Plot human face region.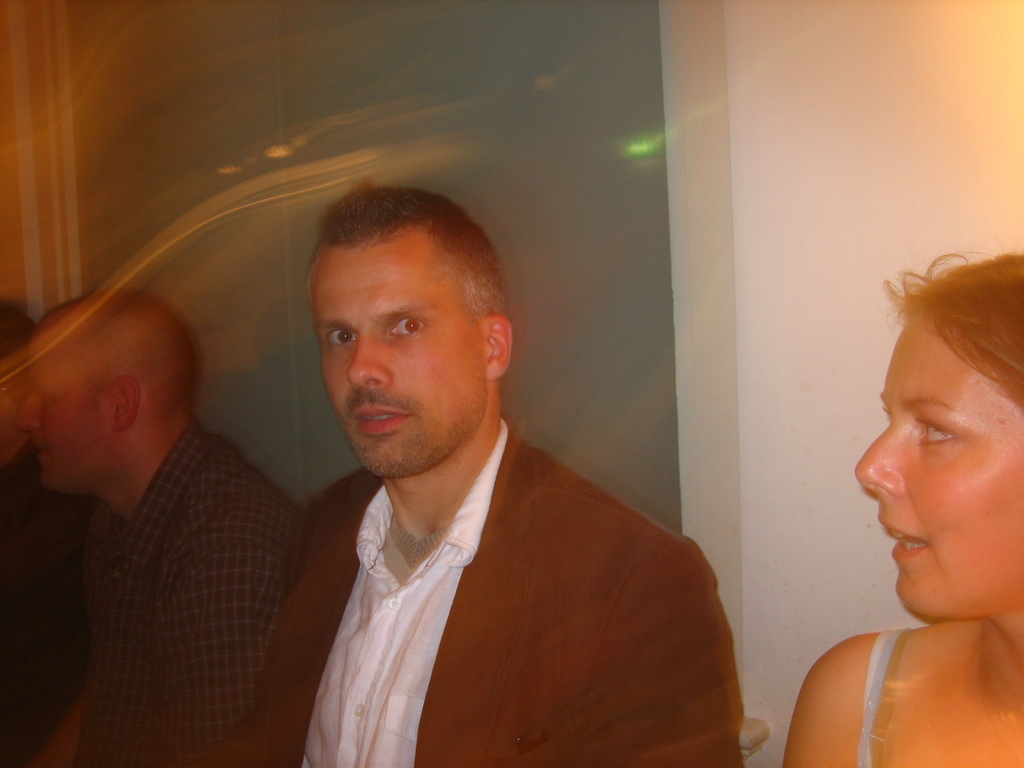
Plotted at l=308, t=246, r=484, b=479.
